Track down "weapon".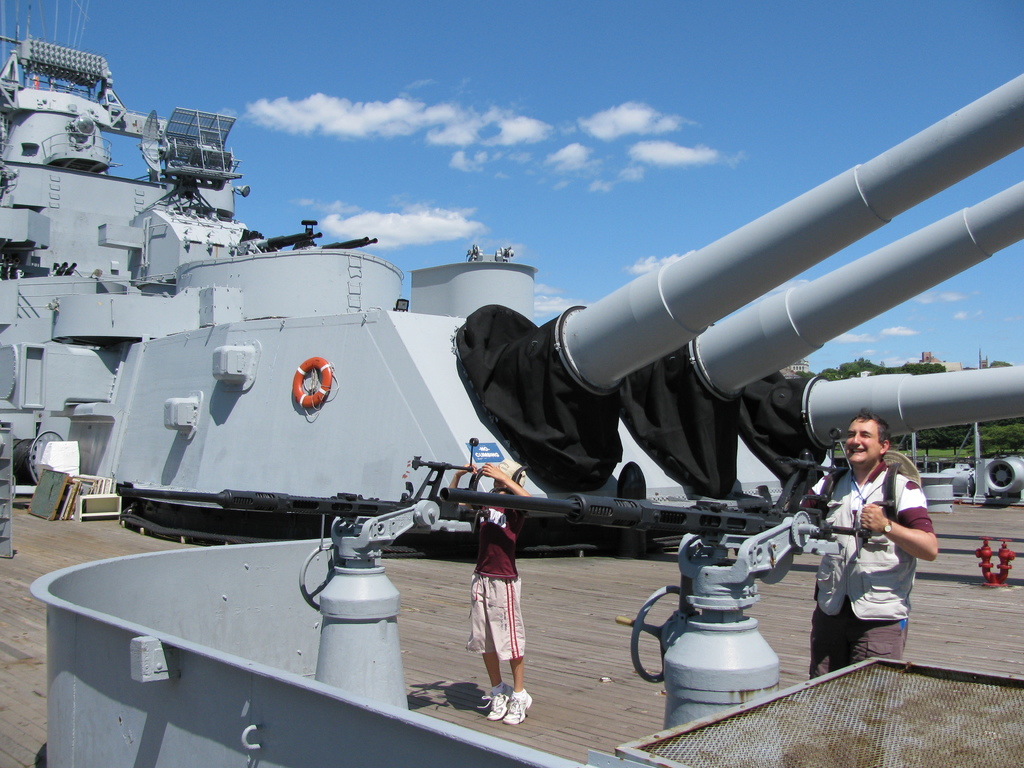
Tracked to detection(437, 420, 897, 565).
